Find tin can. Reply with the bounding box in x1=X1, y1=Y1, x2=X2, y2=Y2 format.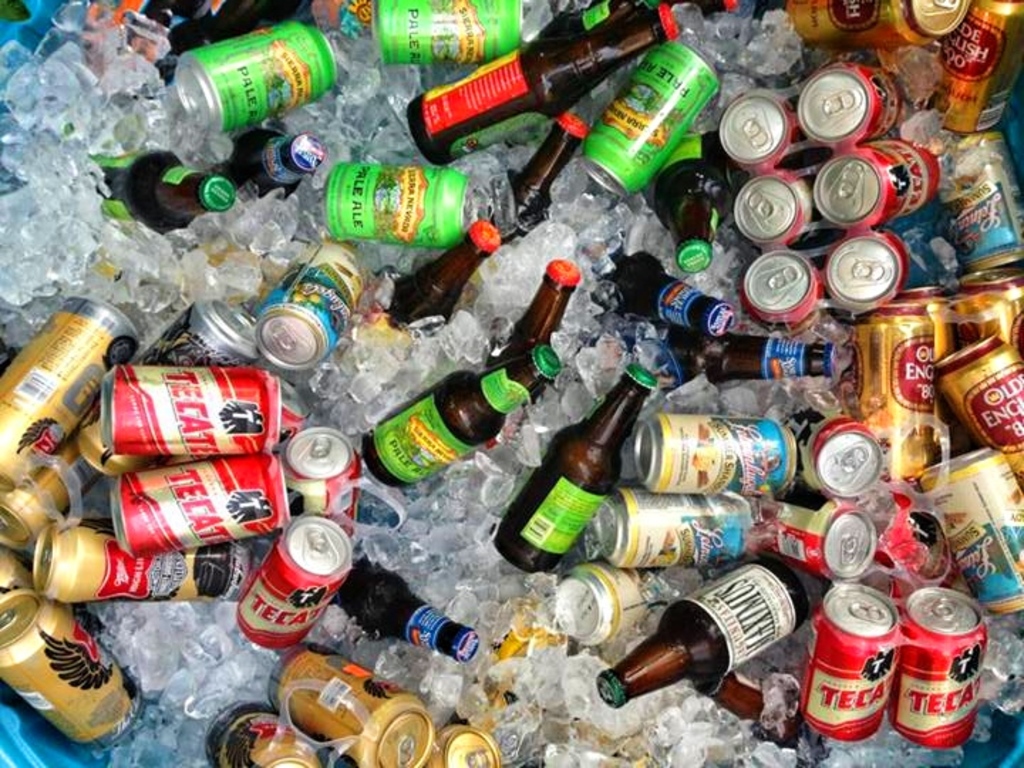
x1=805, y1=585, x2=905, y2=741.
